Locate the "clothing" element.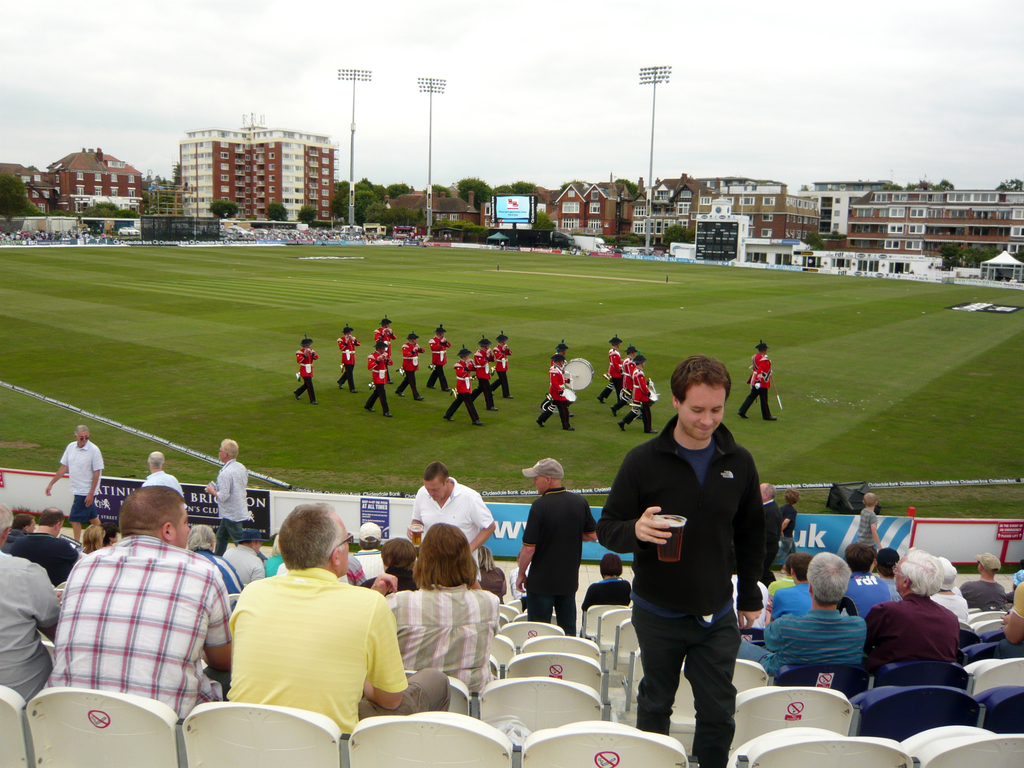
Element bbox: (538,363,575,429).
